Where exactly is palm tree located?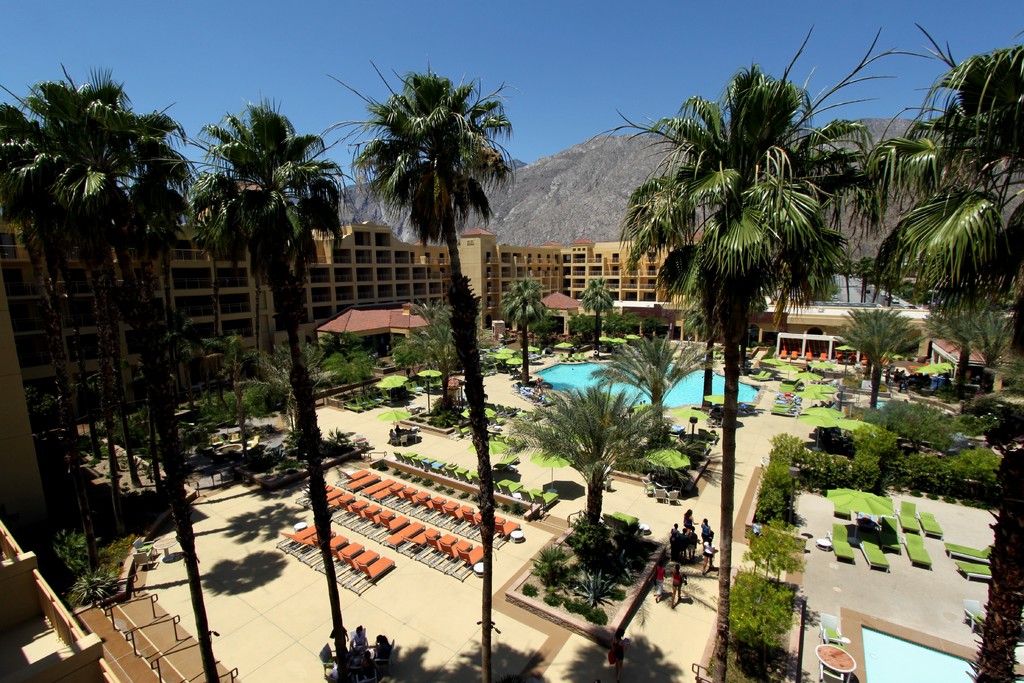
Its bounding box is 572/281/613/343.
